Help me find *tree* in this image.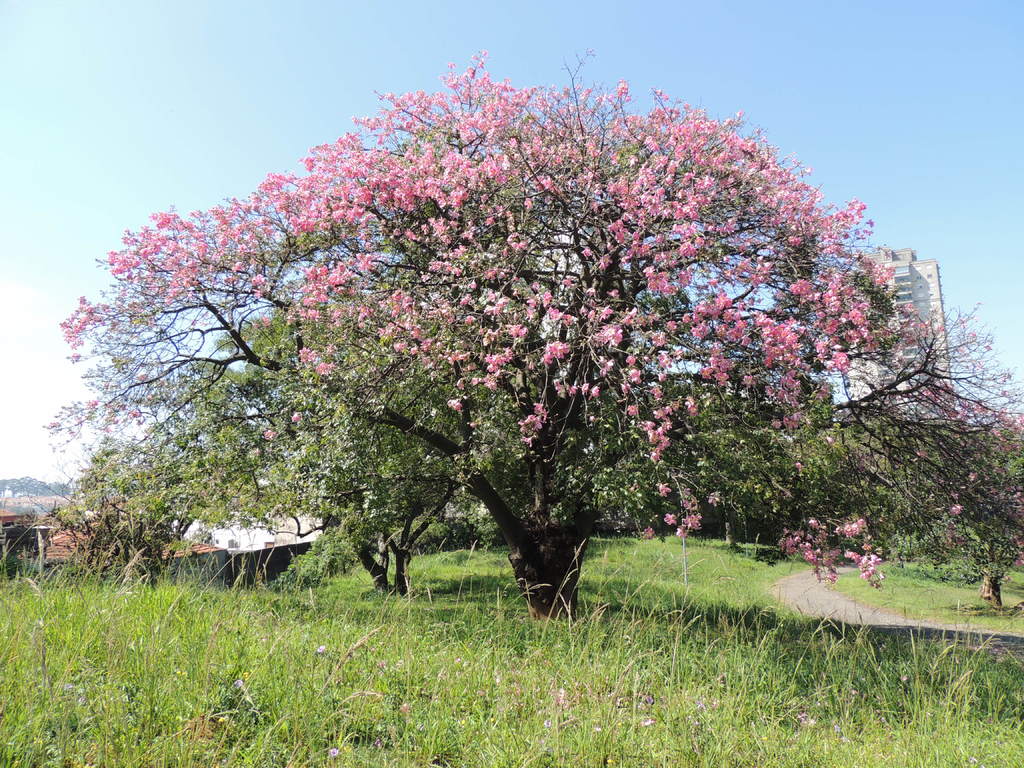
Found it: detection(916, 399, 1023, 616).
